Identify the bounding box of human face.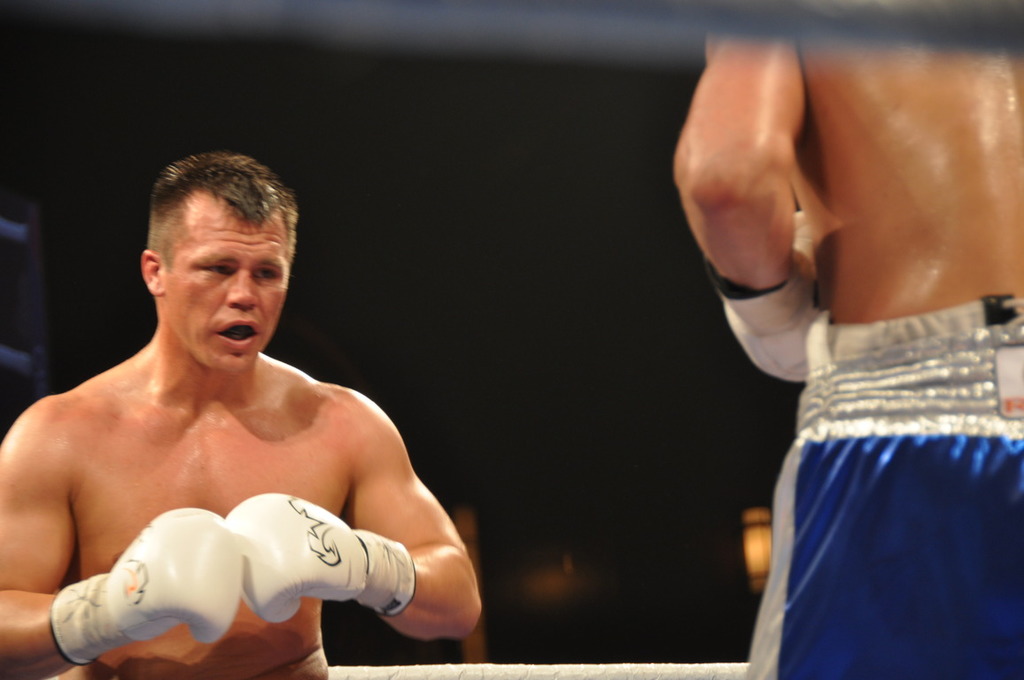
x1=154 y1=216 x2=287 y2=365.
